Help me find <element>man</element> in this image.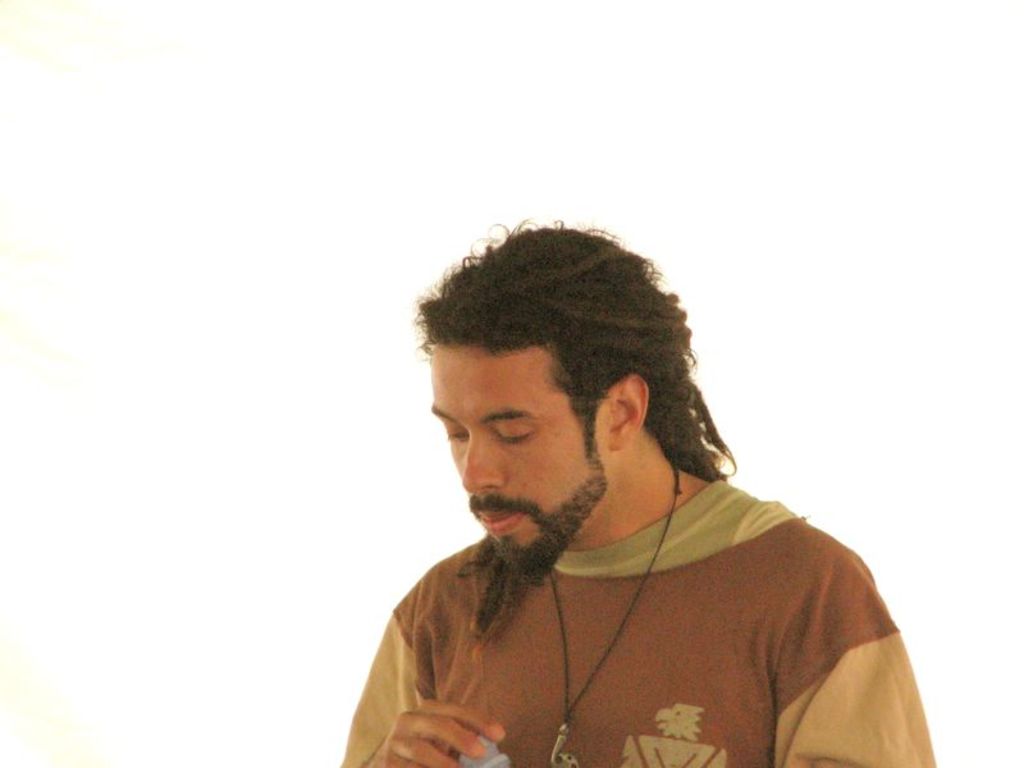
Found it: 330 209 928 767.
